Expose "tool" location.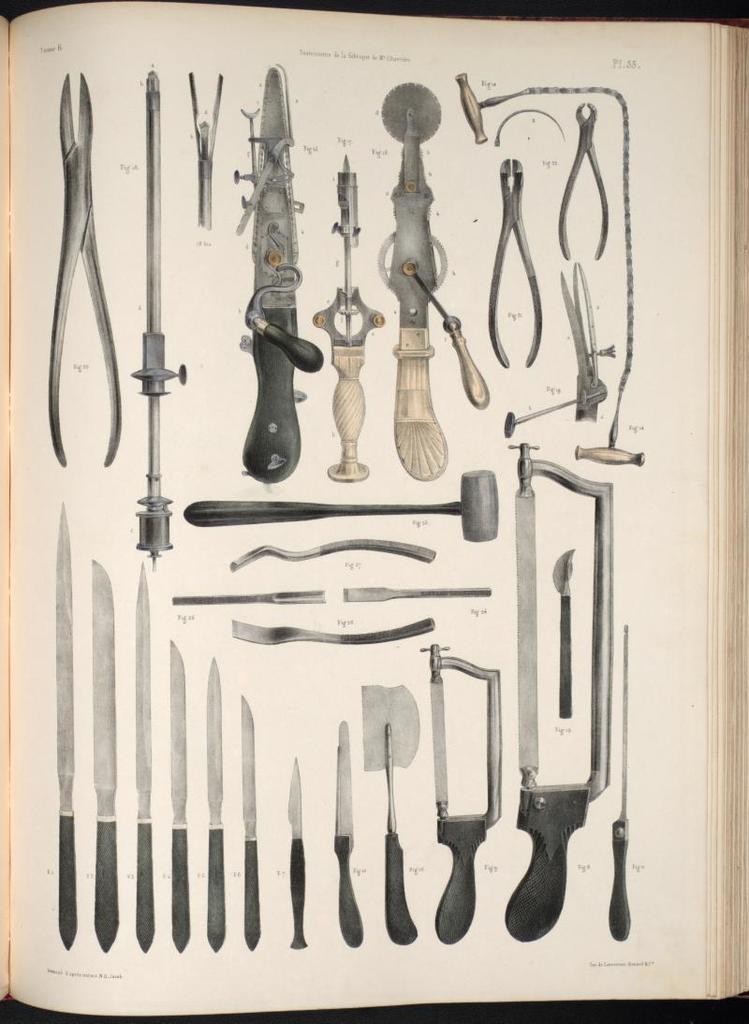
Exposed at pyautogui.locateOnScreen(137, 562, 157, 953).
